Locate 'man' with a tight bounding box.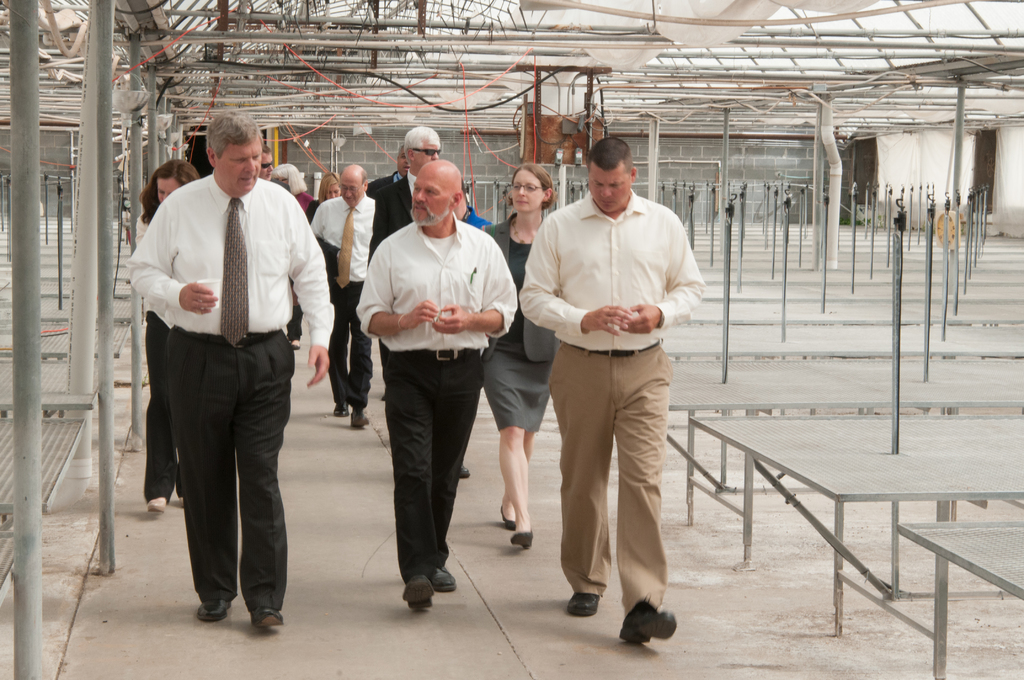
{"left": 124, "top": 108, "right": 336, "bottom": 633}.
